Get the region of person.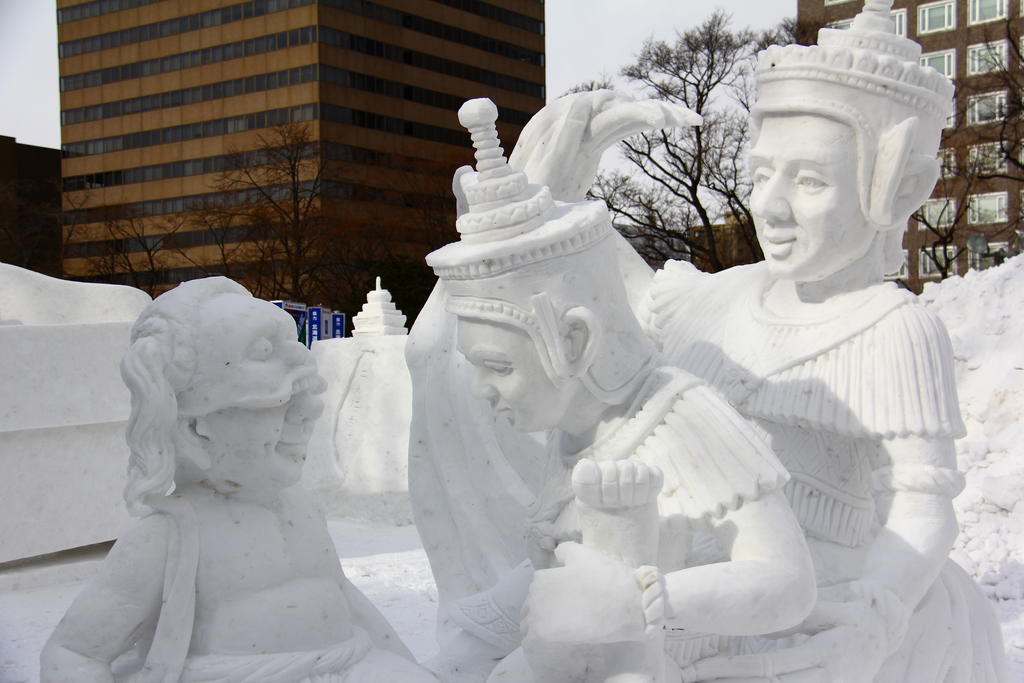
(left=430, top=95, right=816, bottom=682).
